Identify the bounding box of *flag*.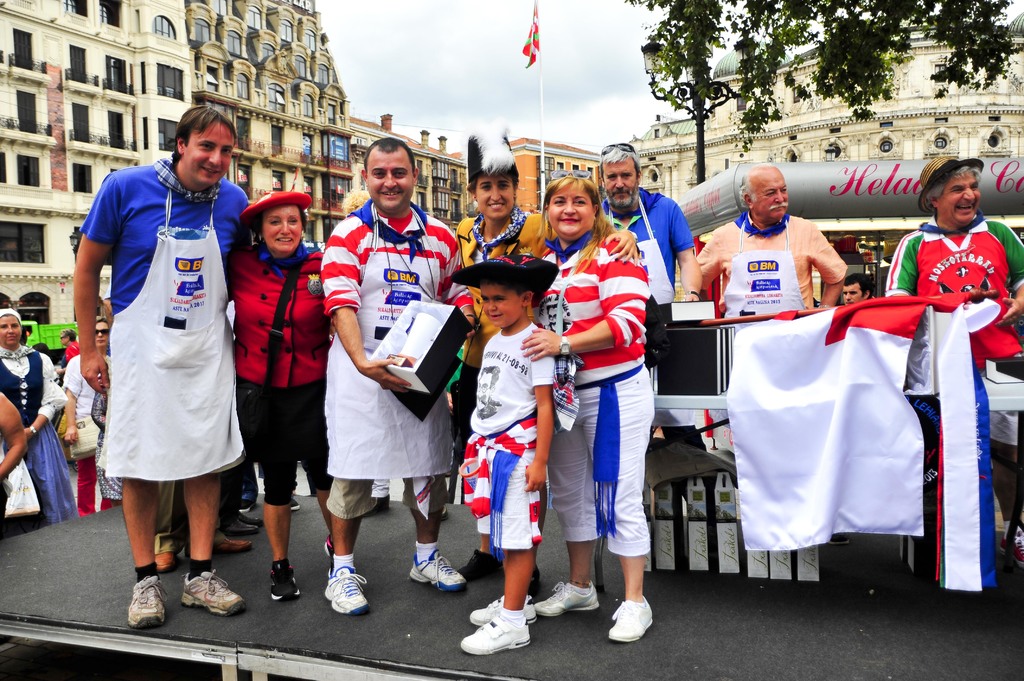
<region>518, 1, 548, 73</region>.
